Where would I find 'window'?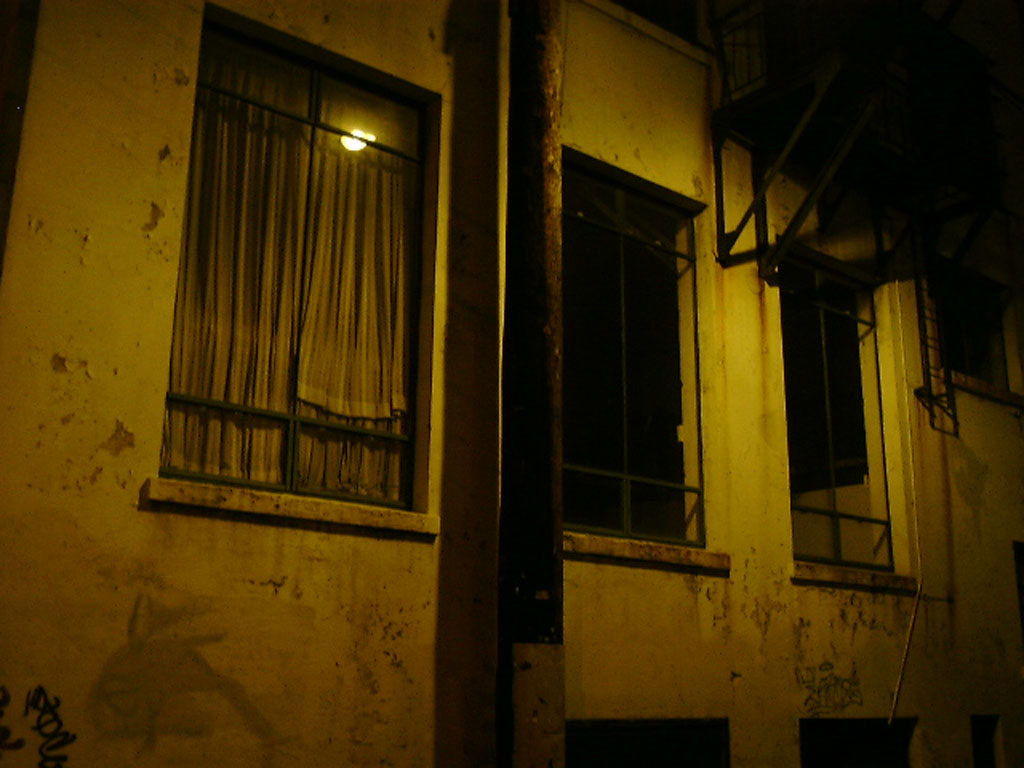
At [166,15,475,535].
